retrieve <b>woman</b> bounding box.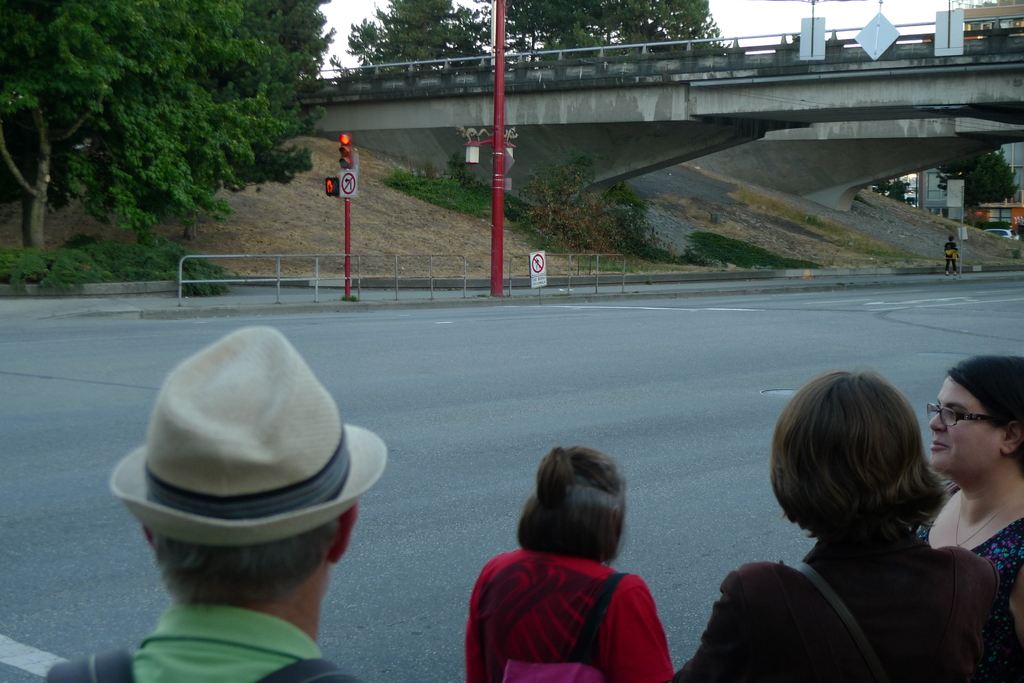
Bounding box: Rect(461, 446, 681, 682).
